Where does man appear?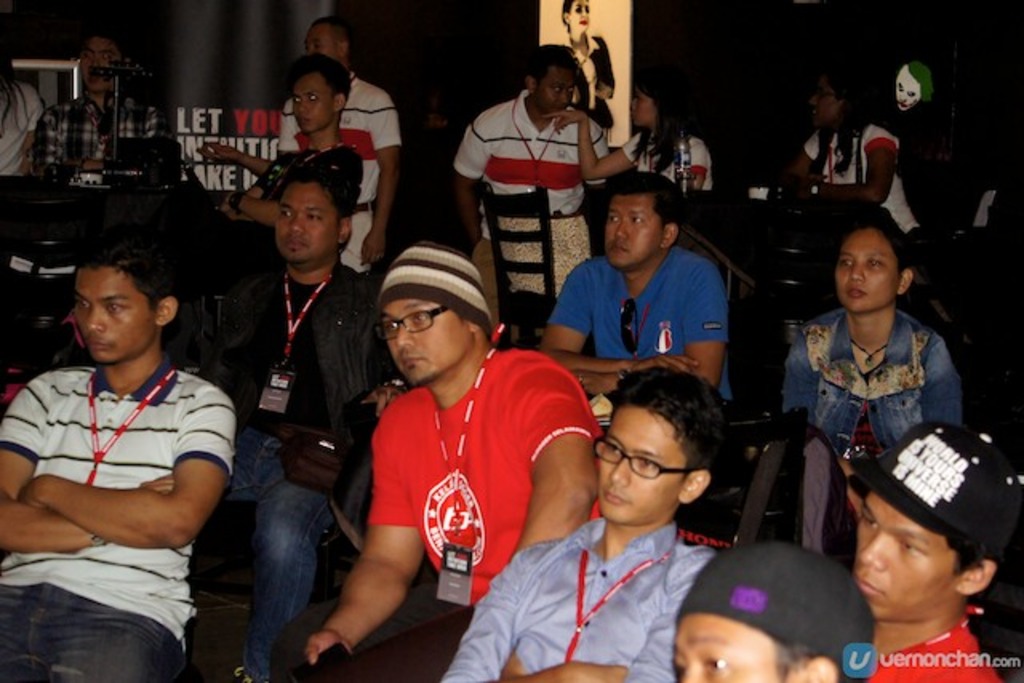
Appears at {"left": 859, "top": 427, "right": 1021, "bottom": 681}.
